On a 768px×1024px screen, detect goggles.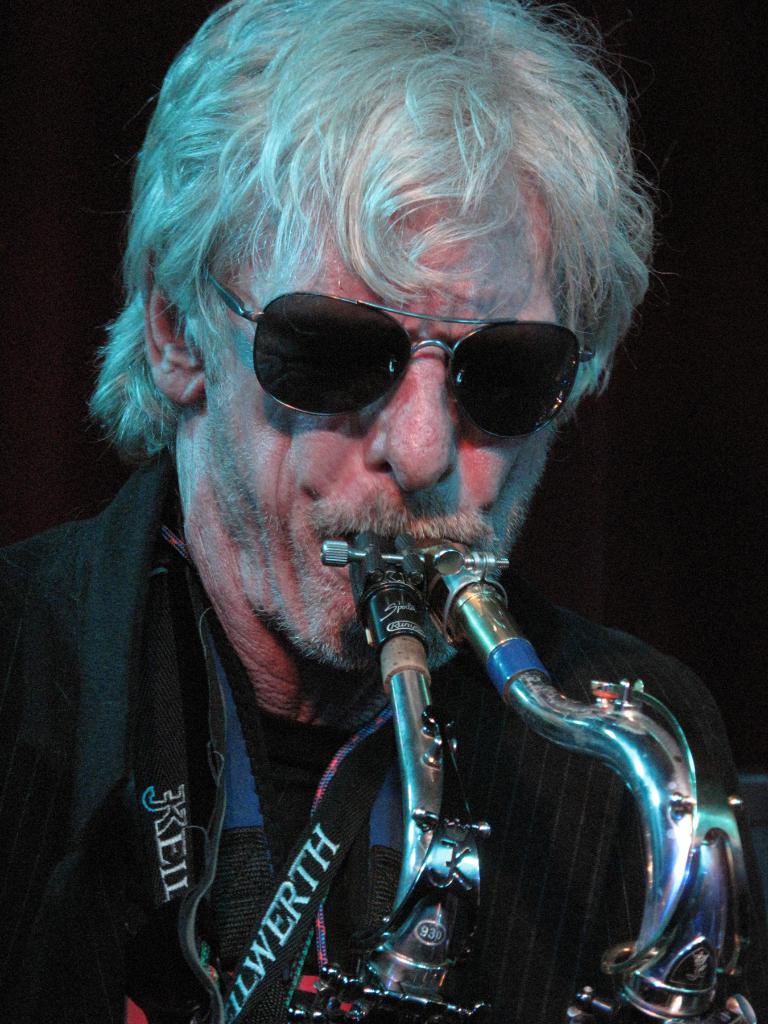
195:280:605:432.
